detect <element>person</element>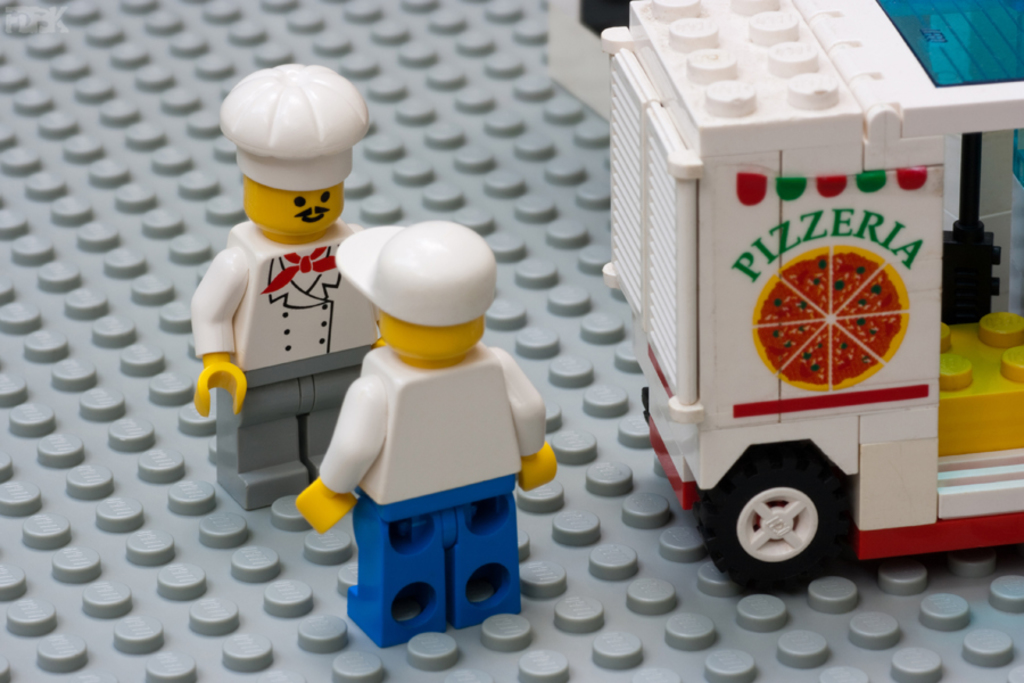
195,64,377,508
